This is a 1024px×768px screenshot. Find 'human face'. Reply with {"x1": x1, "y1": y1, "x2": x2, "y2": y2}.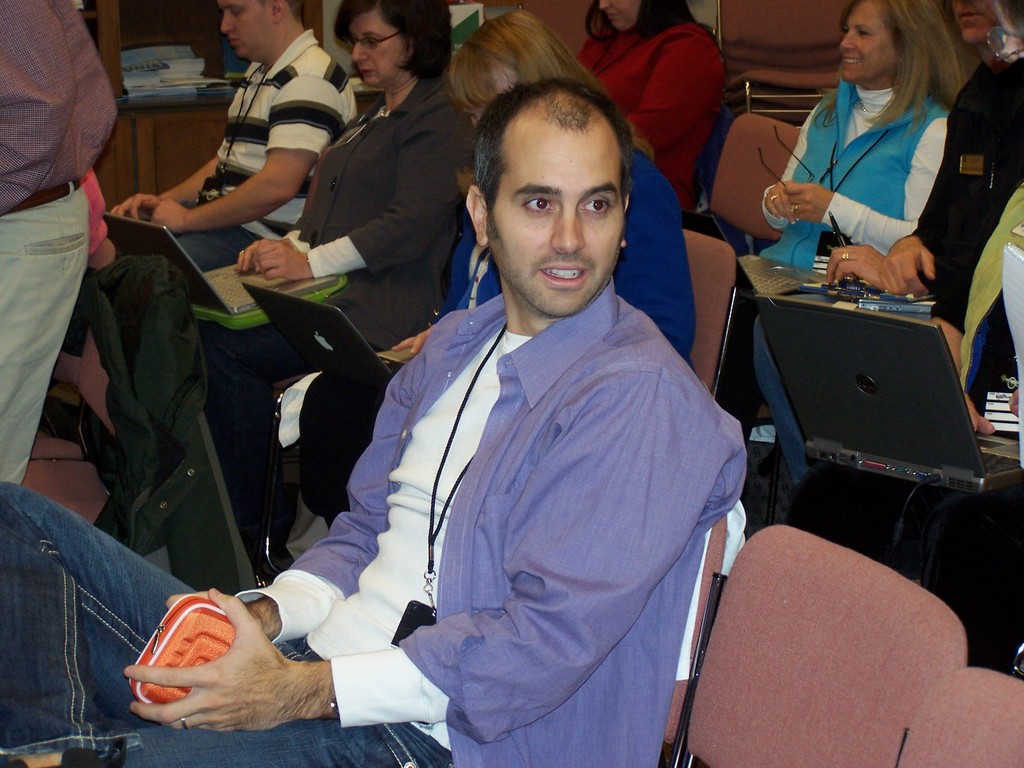
{"x1": 837, "y1": 0, "x2": 897, "y2": 85}.
